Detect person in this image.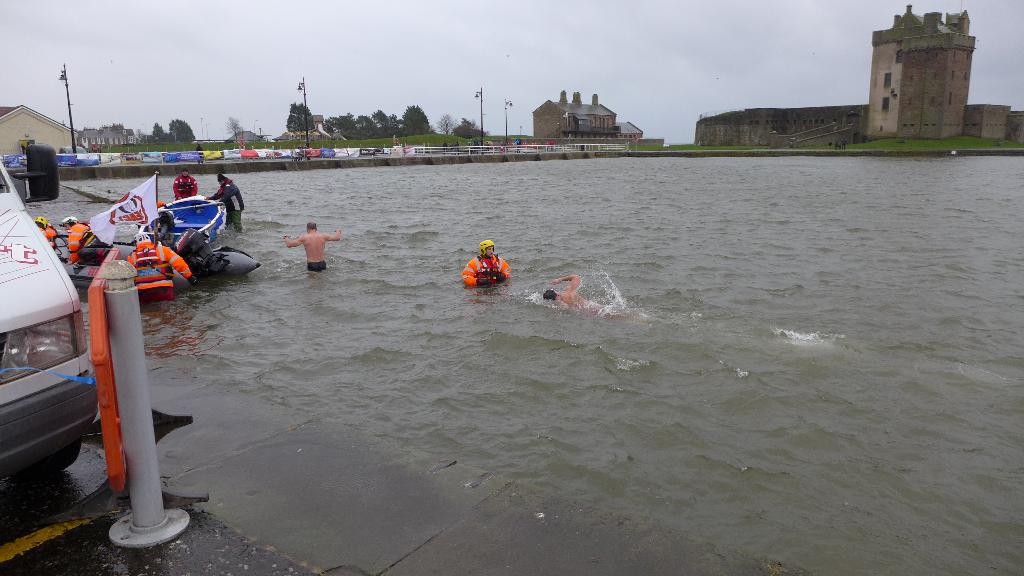
Detection: 285/221/342/272.
